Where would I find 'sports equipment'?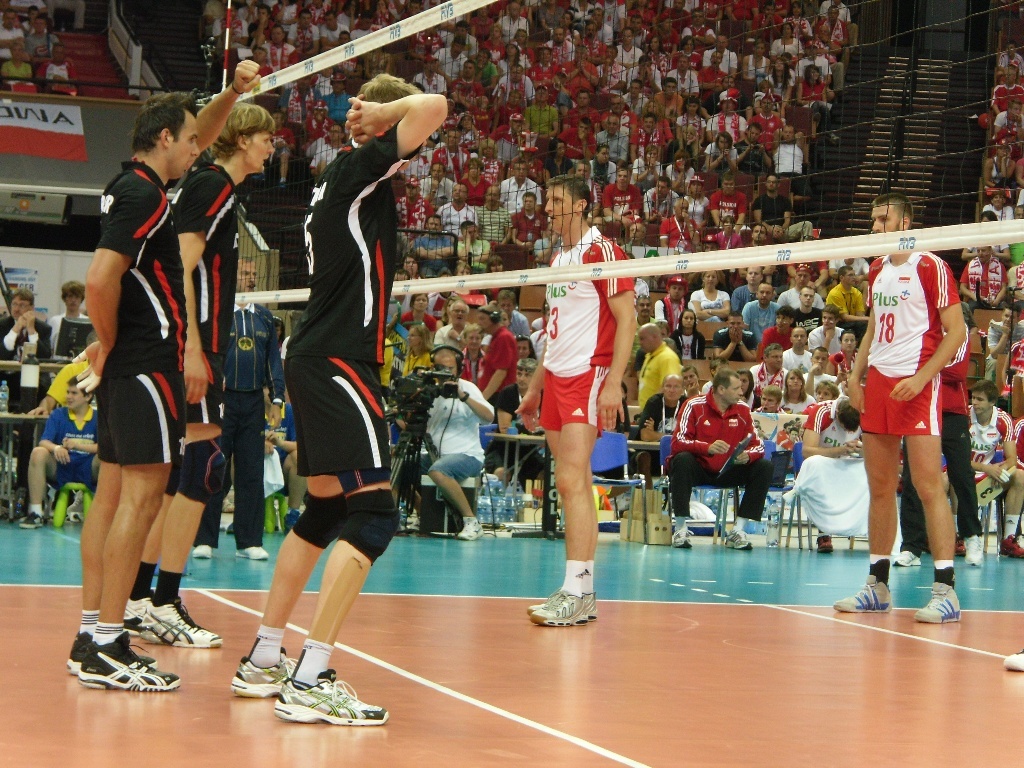
At [x1=228, y1=647, x2=301, y2=695].
